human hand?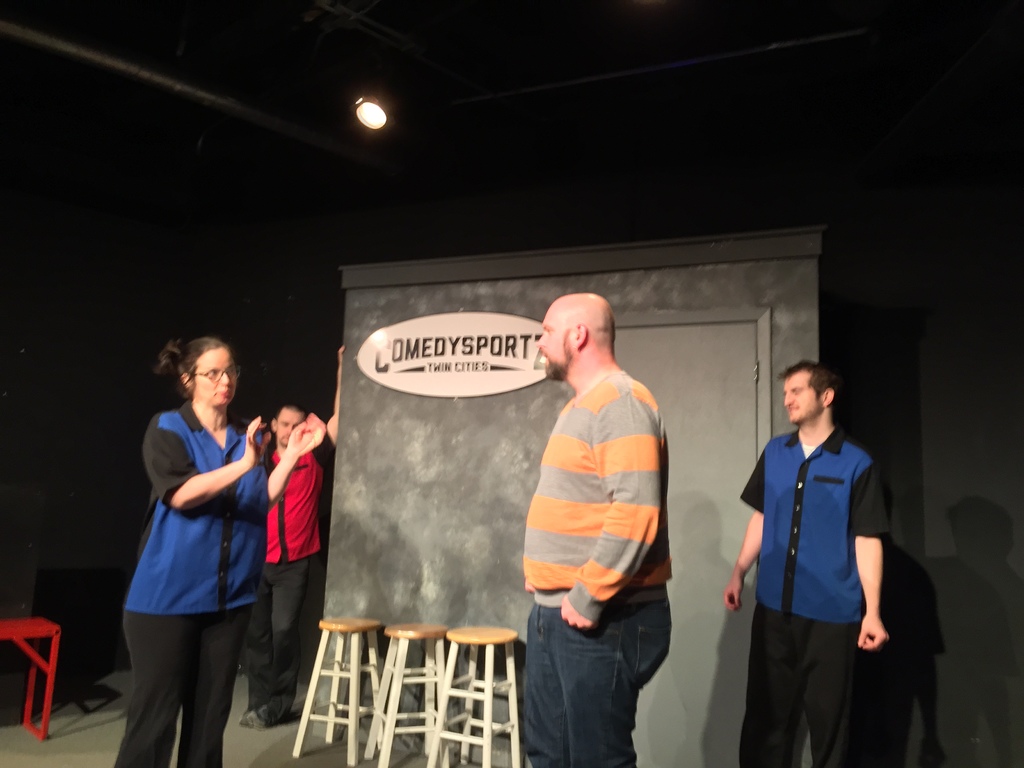
[x1=285, y1=412, x2=329, y2=460]
